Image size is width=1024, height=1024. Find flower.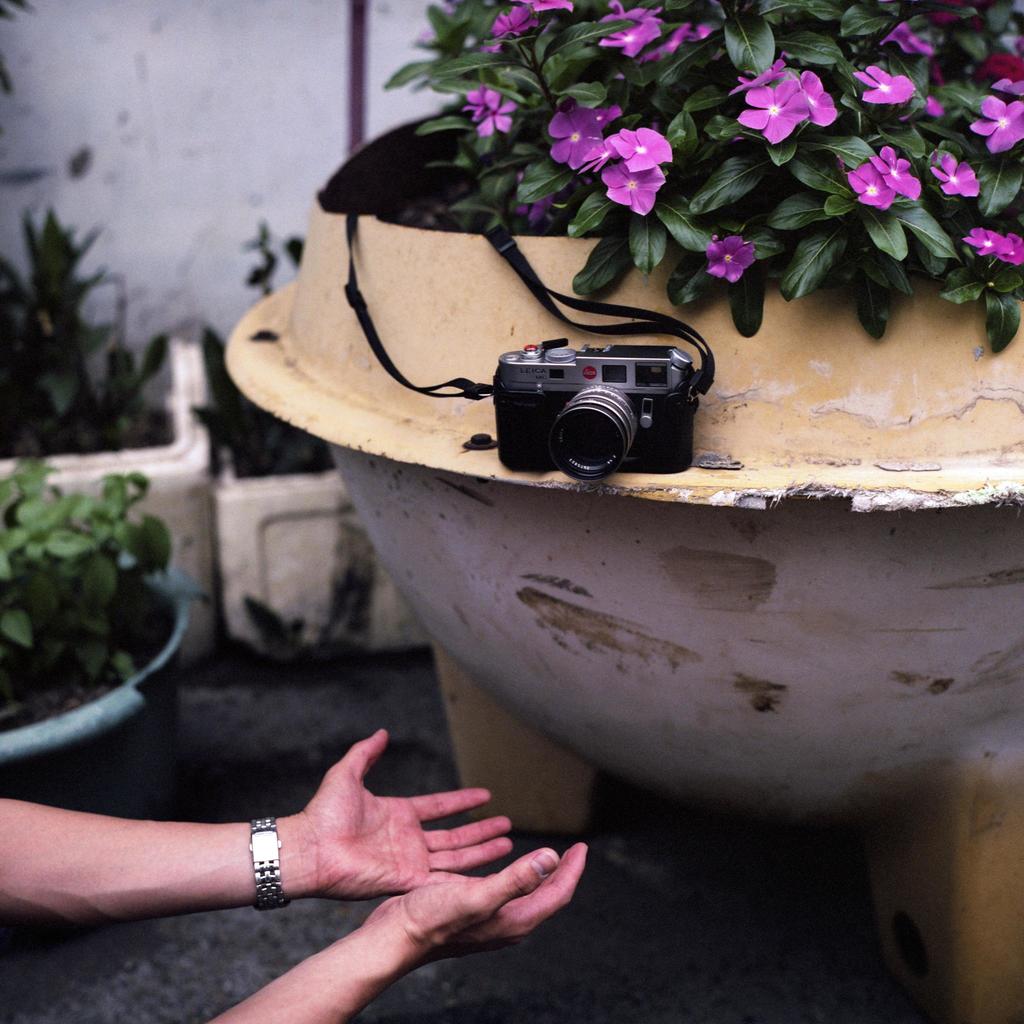
[799, 70, 837, 123].
